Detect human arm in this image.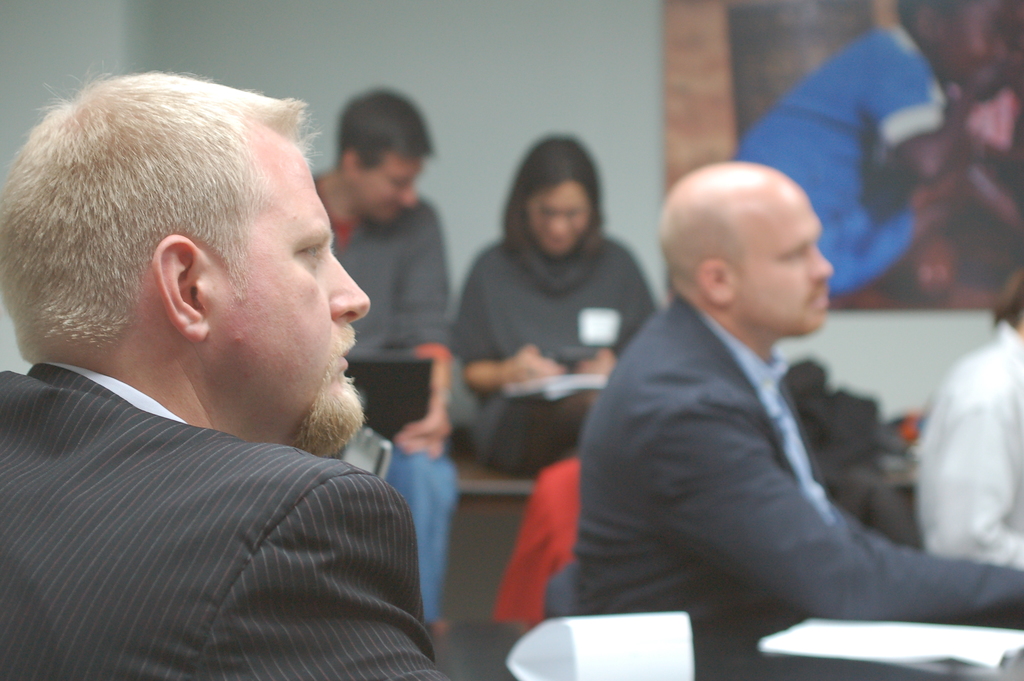
Detection: l=651, t=386, r=1023, b=634.
